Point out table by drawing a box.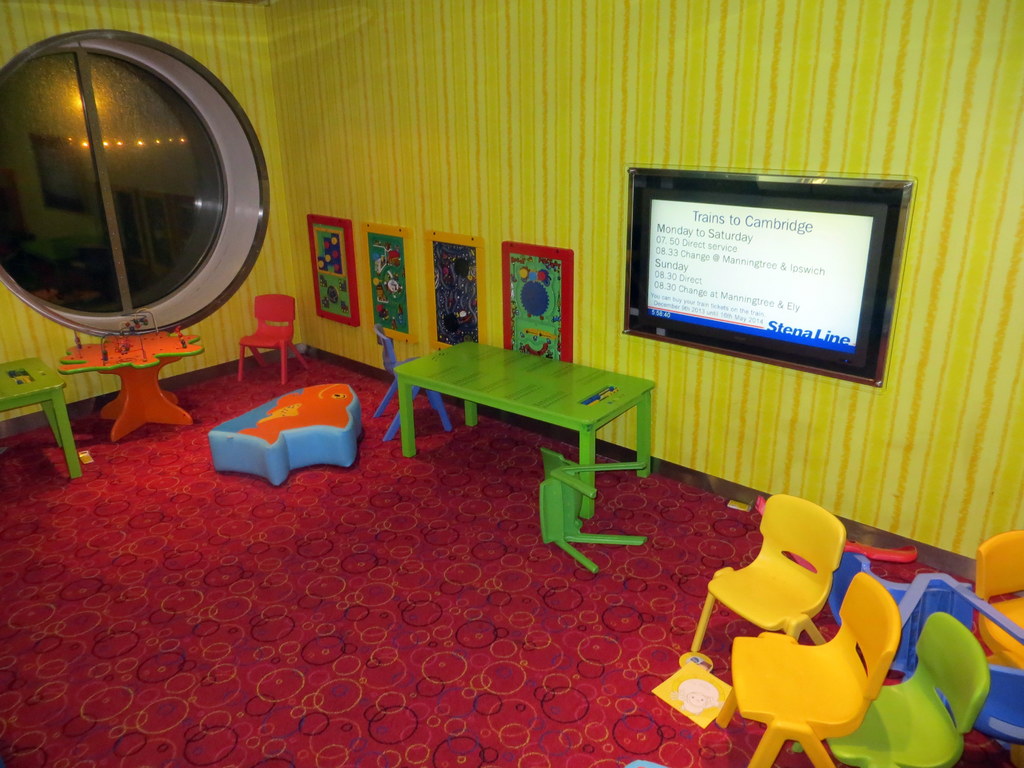
[x1=2, y1=356, x2=81, y2=481].
